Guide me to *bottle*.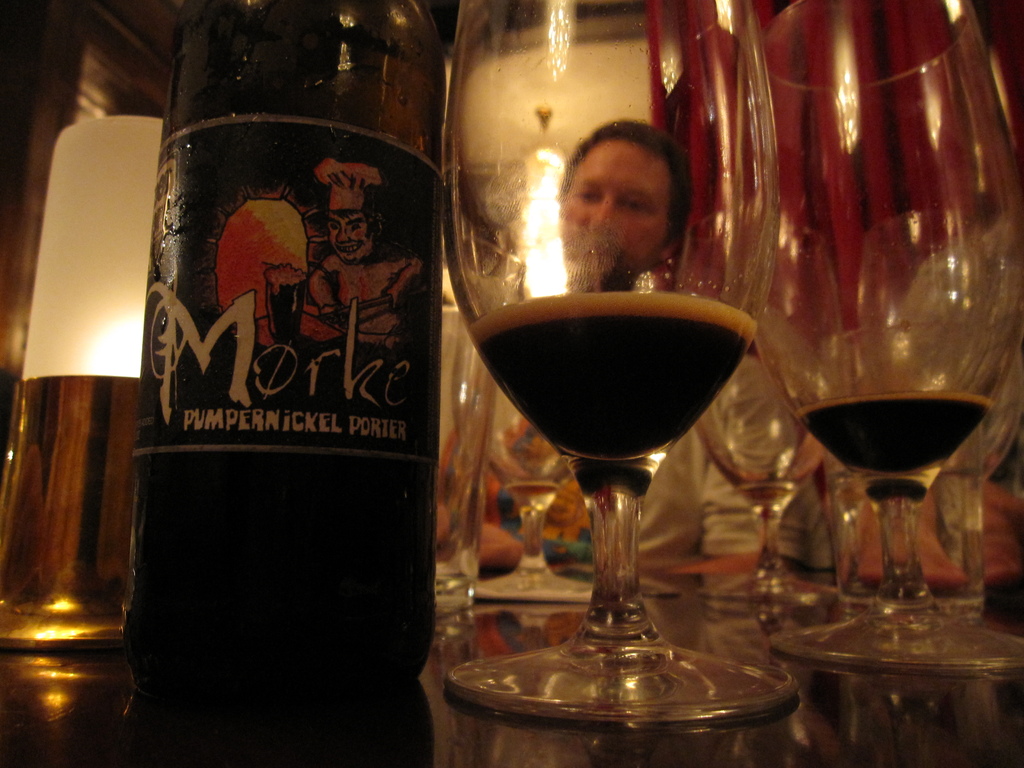
Guidance: Rect(122, 37, 449, 707).
